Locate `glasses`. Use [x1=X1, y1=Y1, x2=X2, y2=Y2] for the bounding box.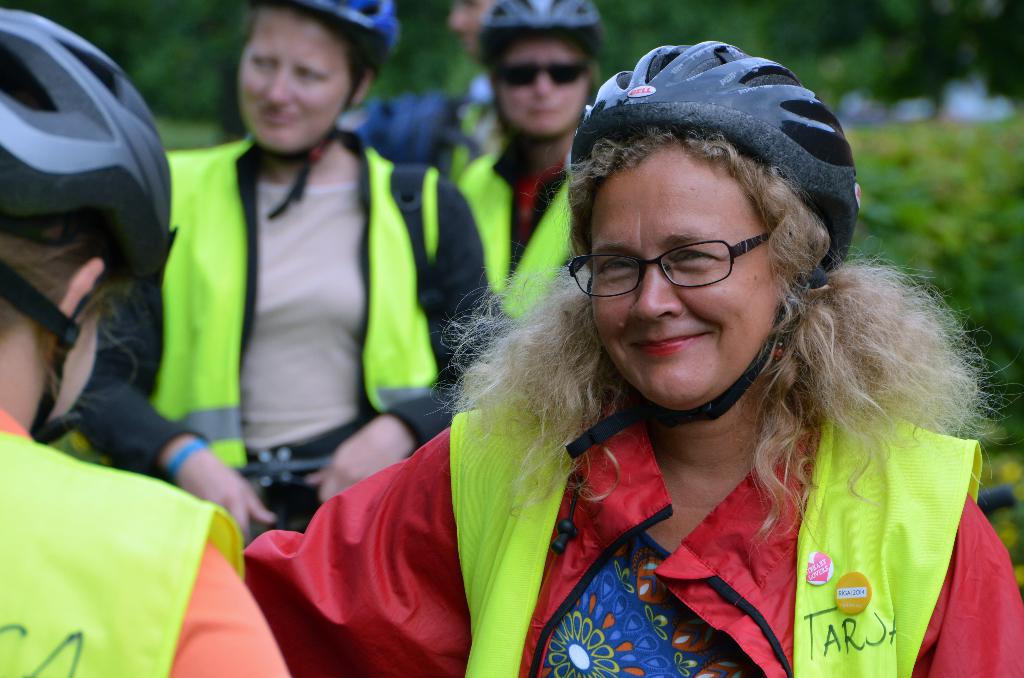
[x1=494, y1=59, x2=593, y2=90].
